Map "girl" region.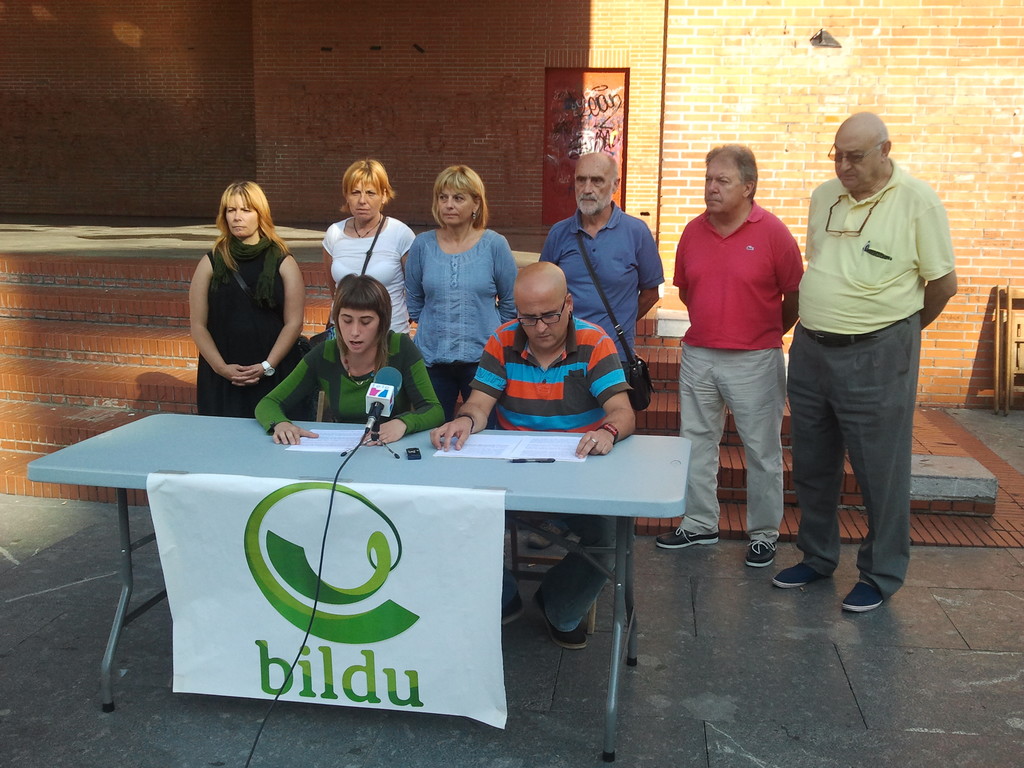
Mapped to (252,276,442,449).
